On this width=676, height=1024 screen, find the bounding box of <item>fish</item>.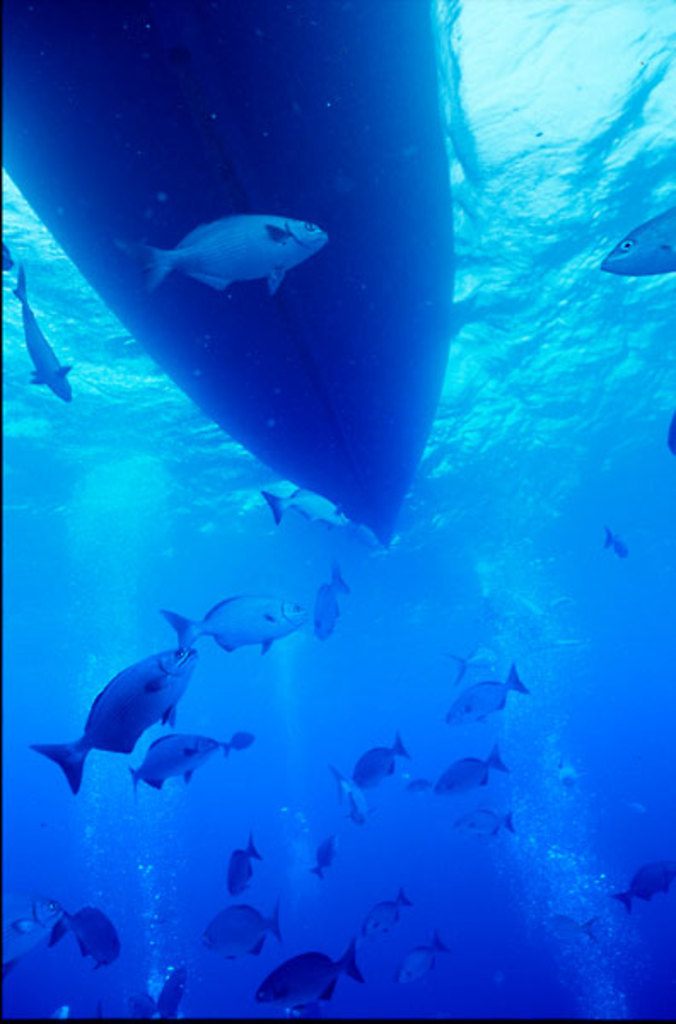
Bounding box: 604 521 630 555.
